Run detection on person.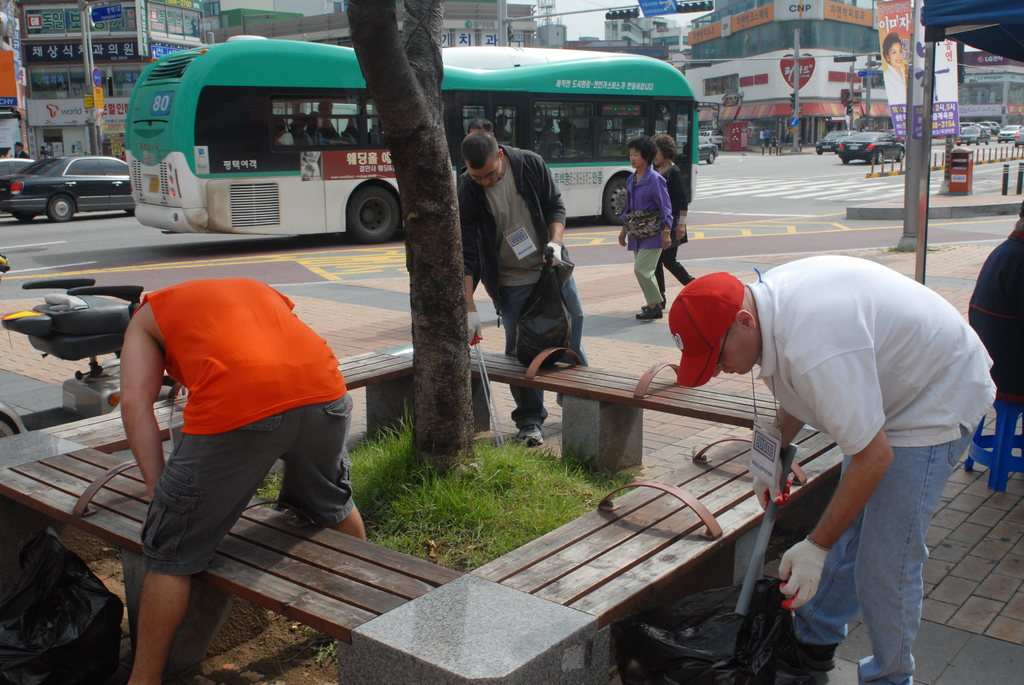
Result: <bbox>465, 118, 492, 133</bbox>.
